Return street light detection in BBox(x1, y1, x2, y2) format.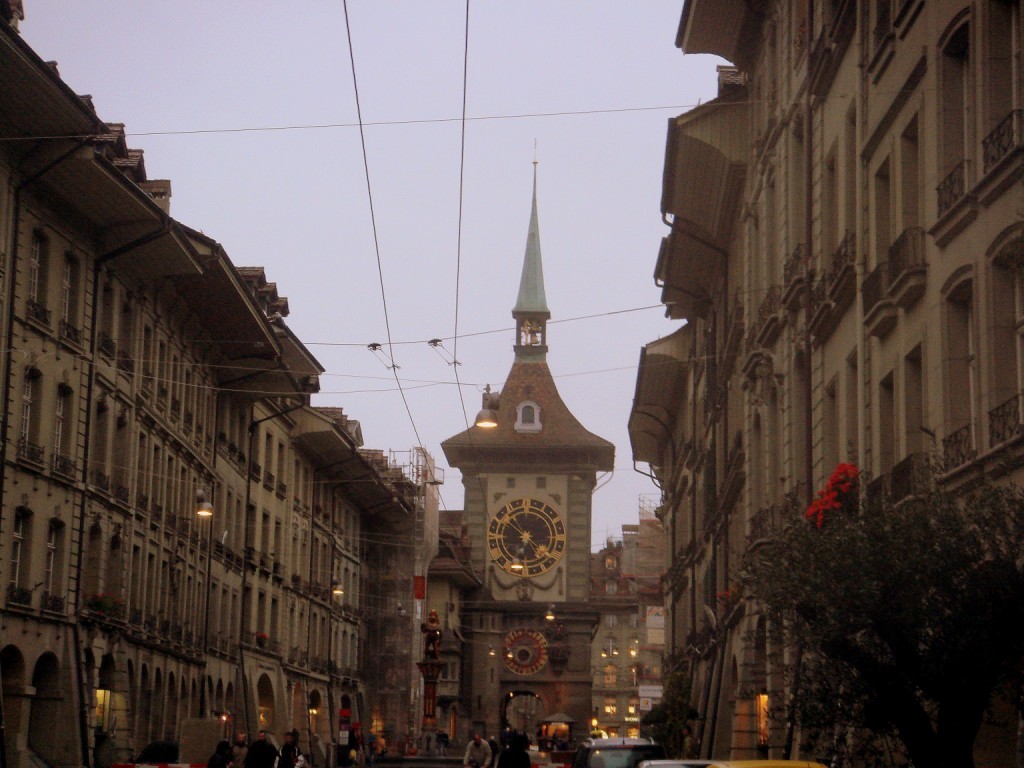
BBox(196, 495, 213, 516).
